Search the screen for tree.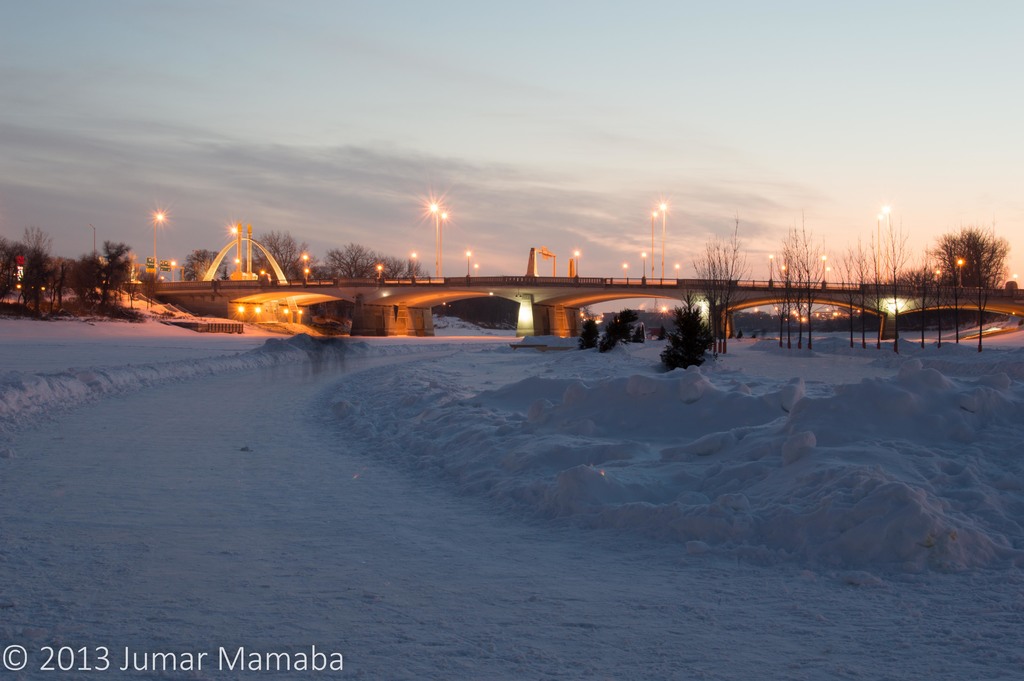
Found at 925:227:1020:325.
